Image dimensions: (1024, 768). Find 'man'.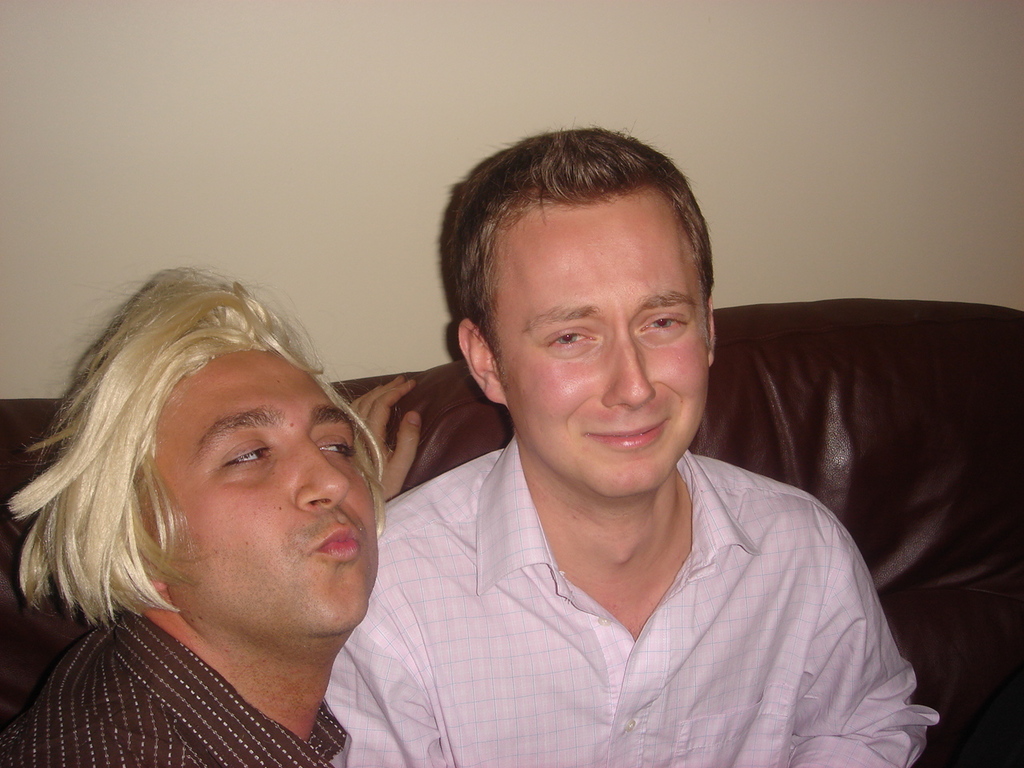
{"x1": 323, "y1": 122, "x2": 938, "y2": 767}.
